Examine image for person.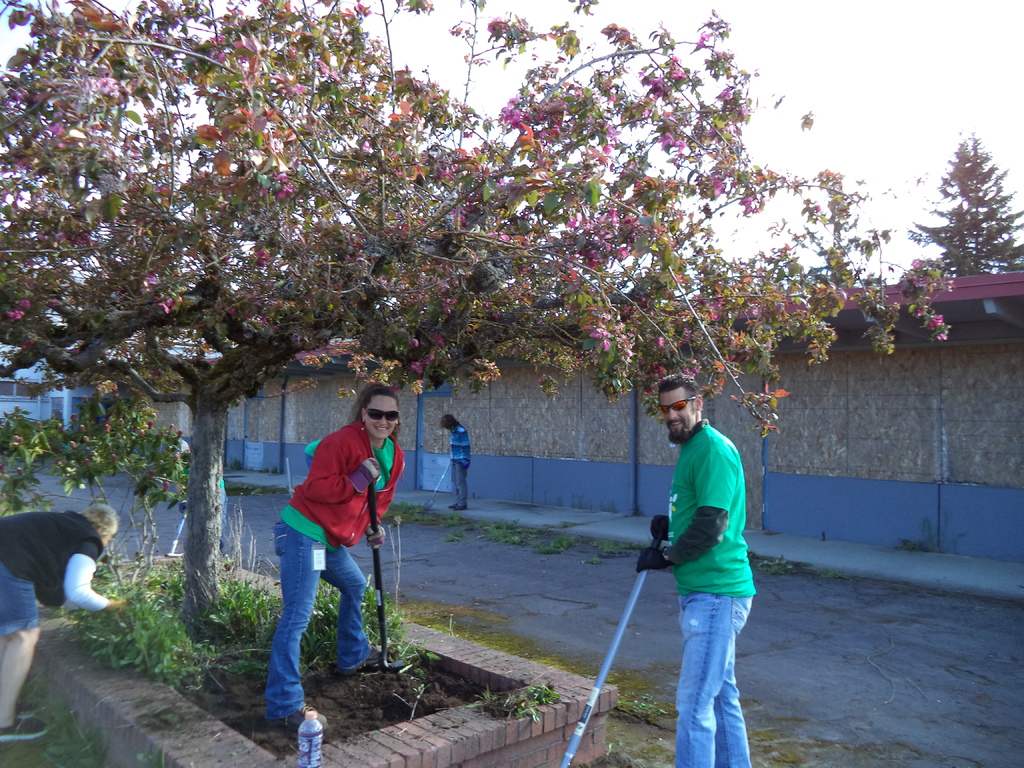
Examination result: bbox=(0, 502, 124, 742).
